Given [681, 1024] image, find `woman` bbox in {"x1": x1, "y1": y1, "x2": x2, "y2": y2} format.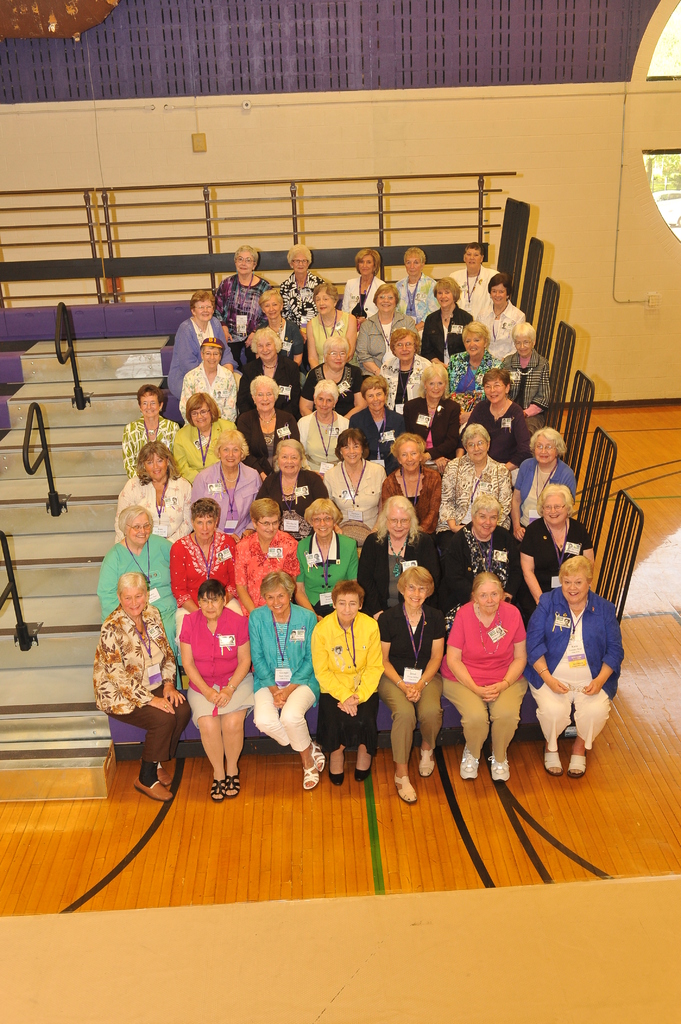
{"x1": 111, "y1": 440, "x2": 189, "y2": 542}.
